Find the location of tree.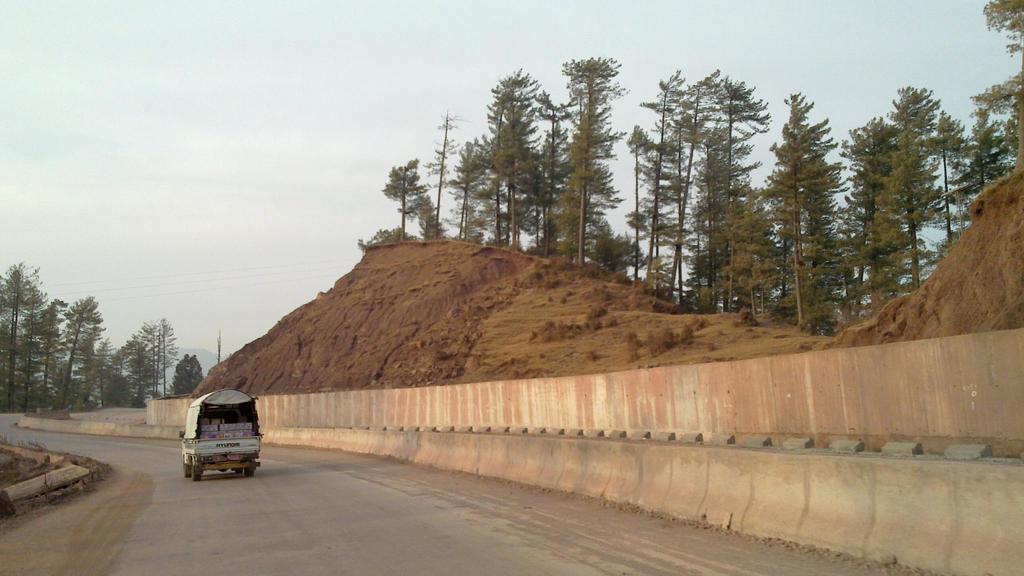
Location: 639:61:693:284.
